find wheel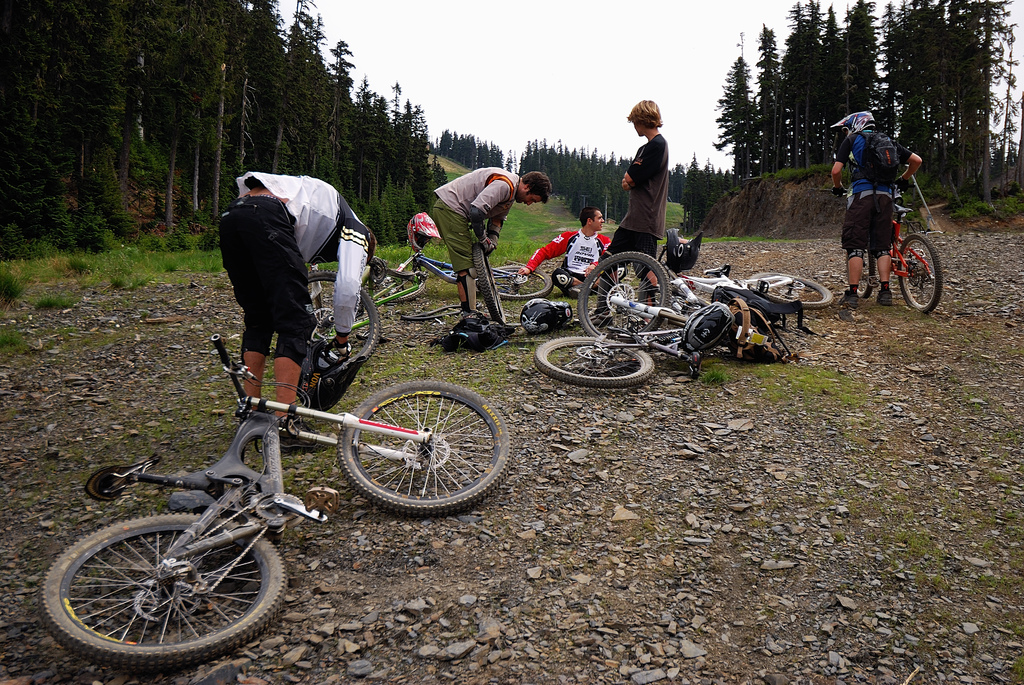
[left=745, top=269, right=834, bottom=310]
